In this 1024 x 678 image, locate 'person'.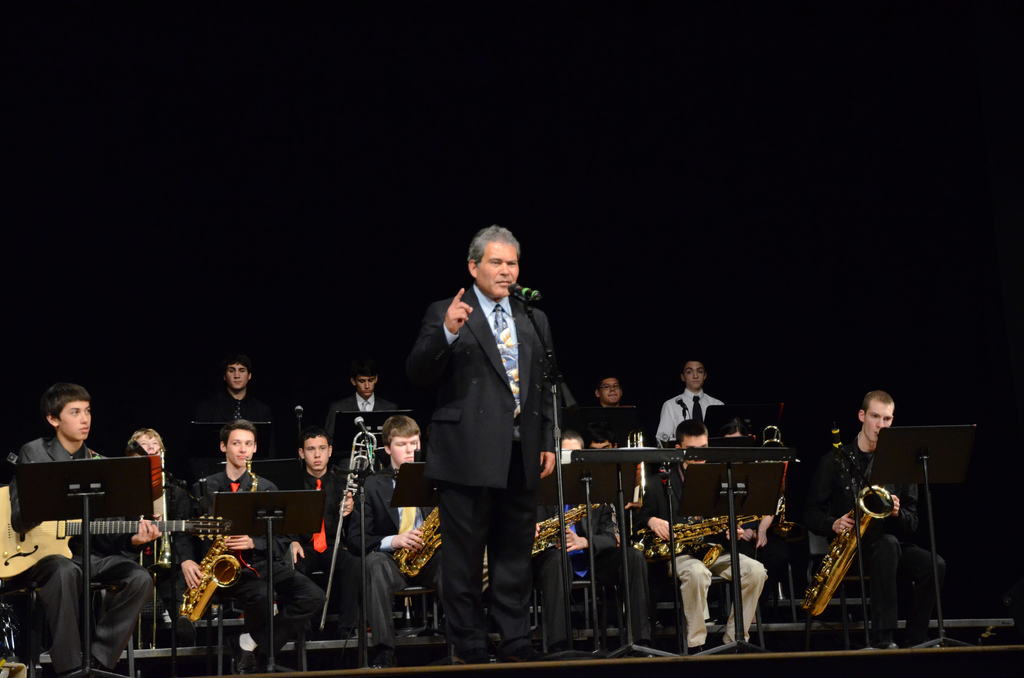
Bounding box: BBox(284, 431, 367, 657).
